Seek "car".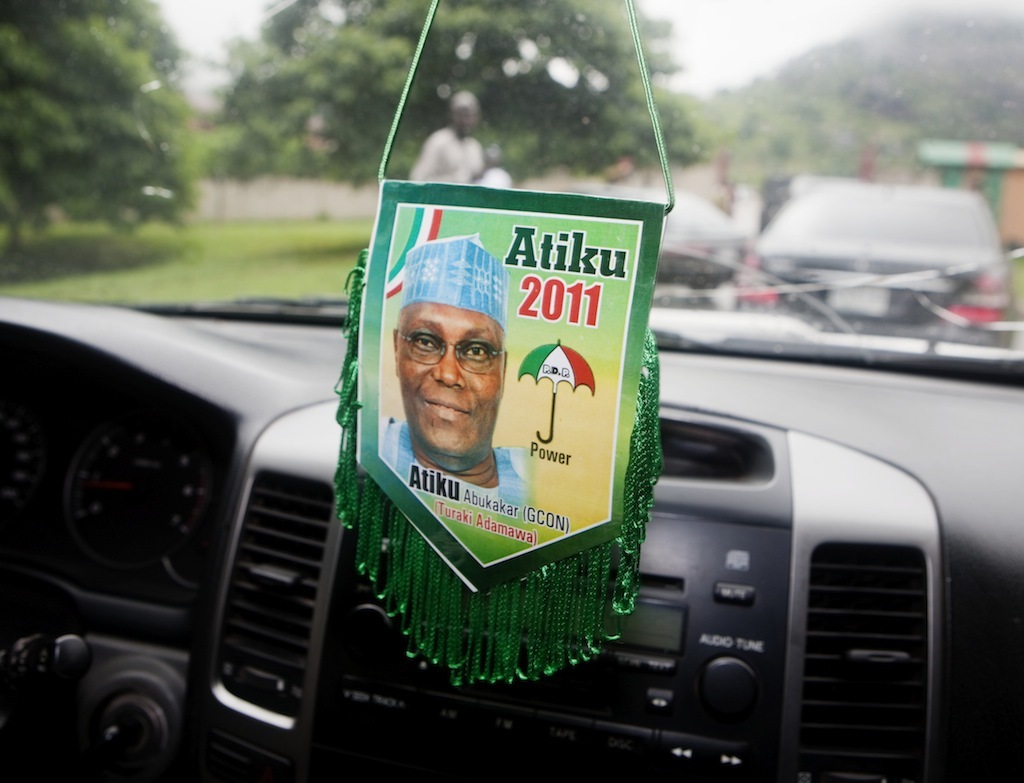
0:0:1023:782.
